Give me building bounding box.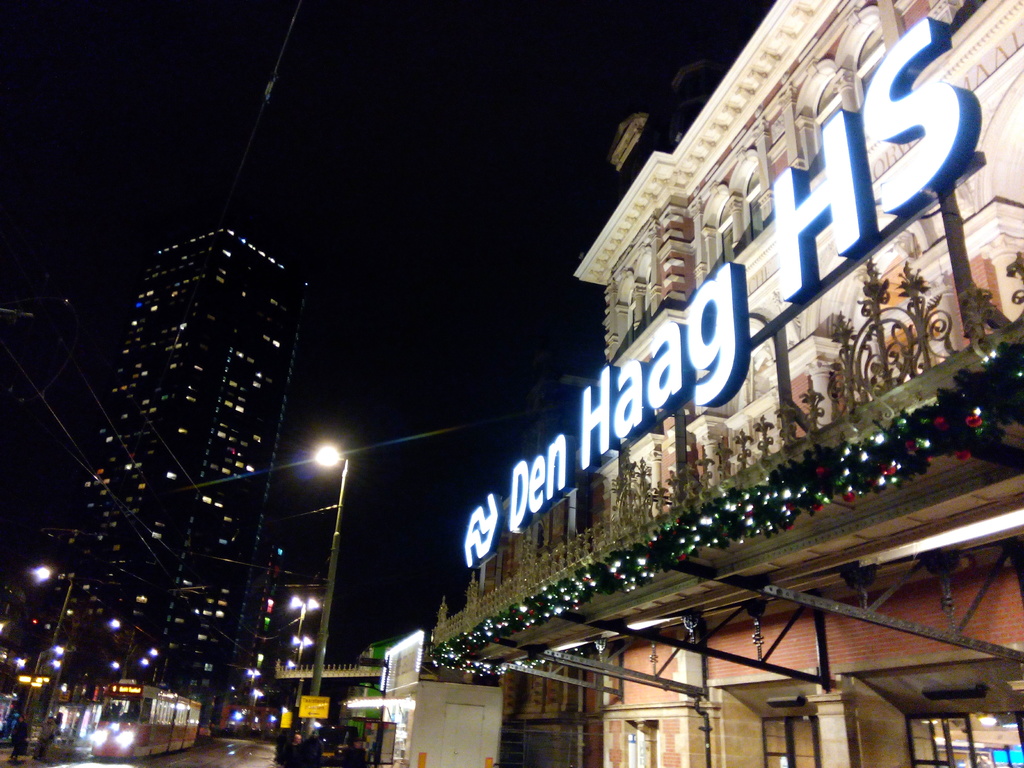
l=429, t=0, r=1023, b=767.
